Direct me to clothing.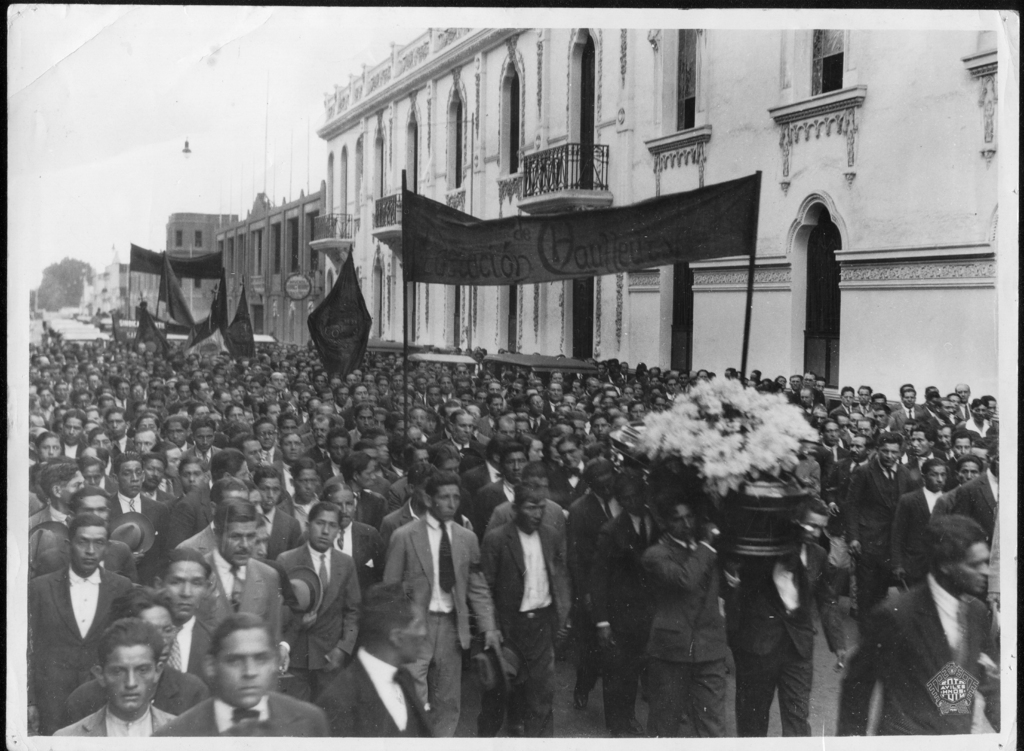
Direction: (left=589, top=498, right=671, bottom=741).
